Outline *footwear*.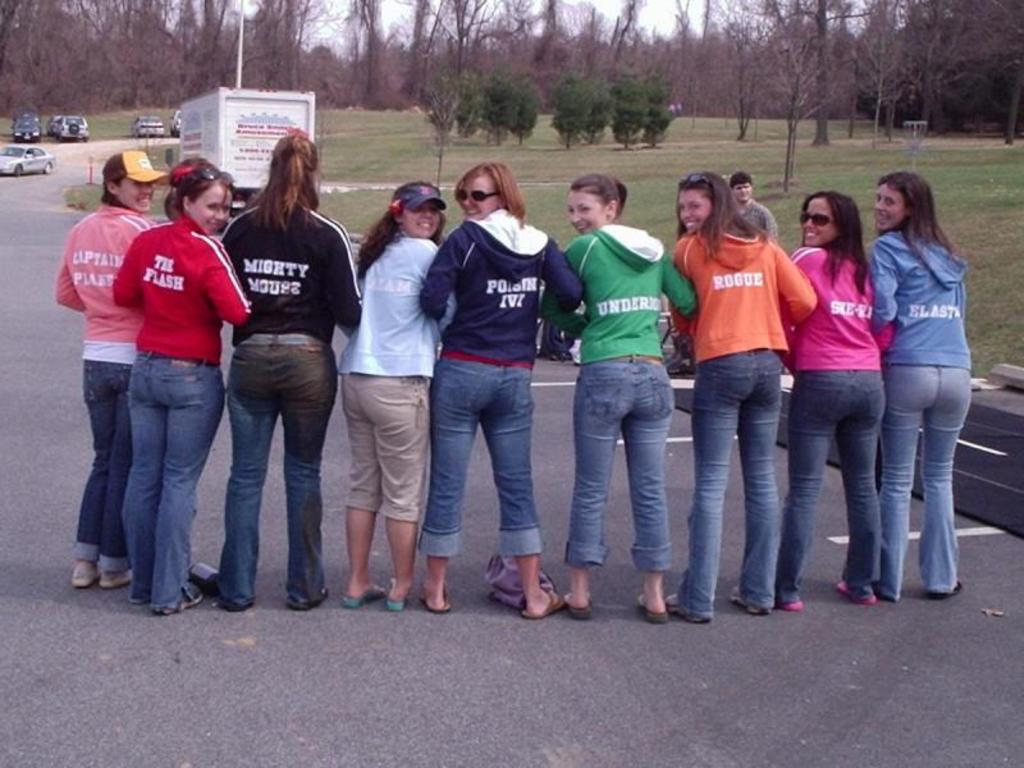
Outline: box=[151, 581, 204, 614].
